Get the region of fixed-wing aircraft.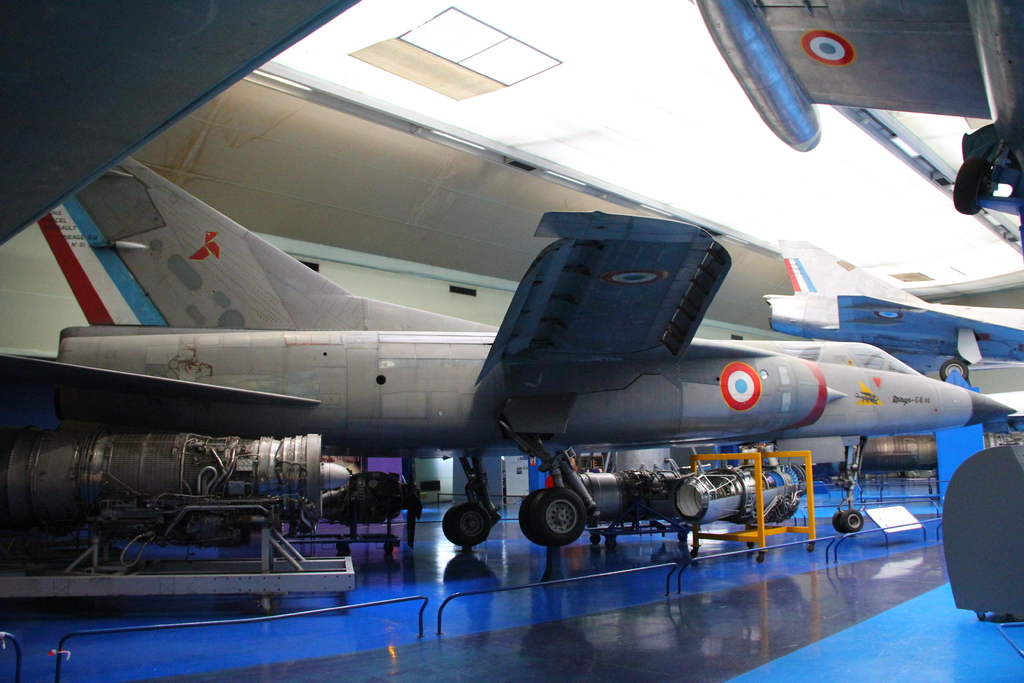
{"x1": 3, "y1": 157, "x2": 1016, "y2": 567}.
